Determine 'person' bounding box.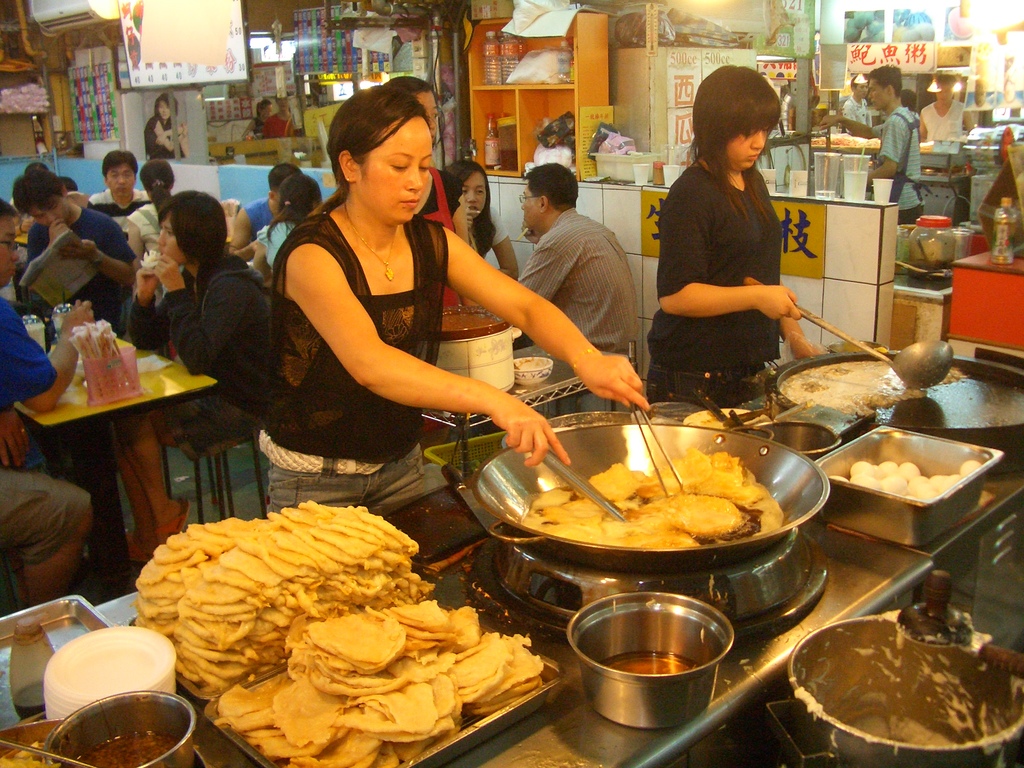
Determined: left=142, top=90, right=189, bottom=156.
